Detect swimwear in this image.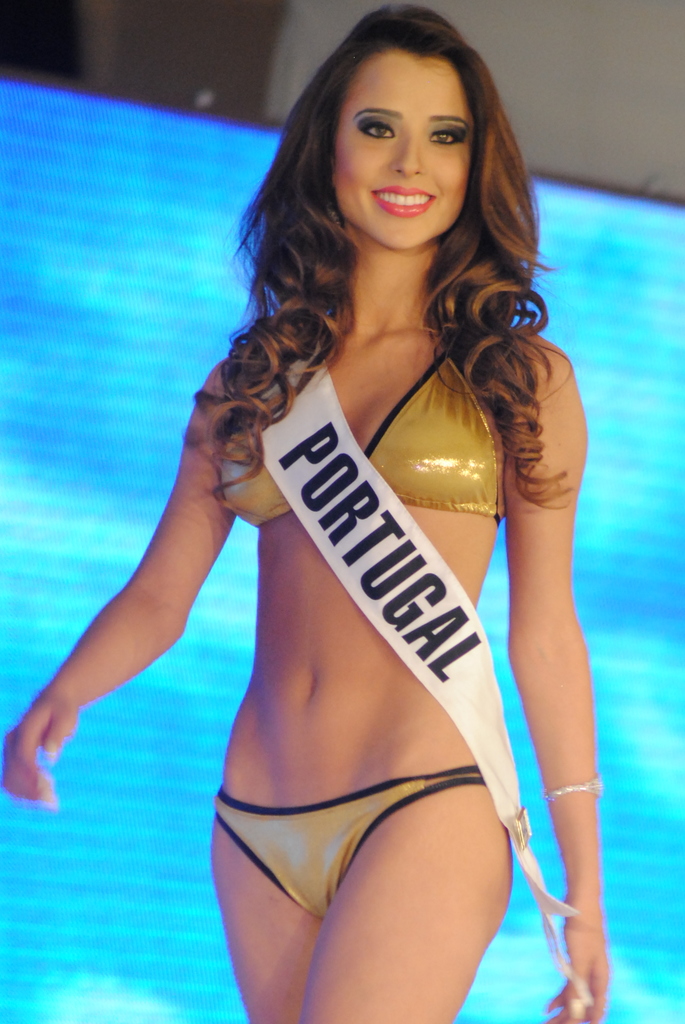
Detection: (x1=207, y1=331, x2=507, y2=526).
